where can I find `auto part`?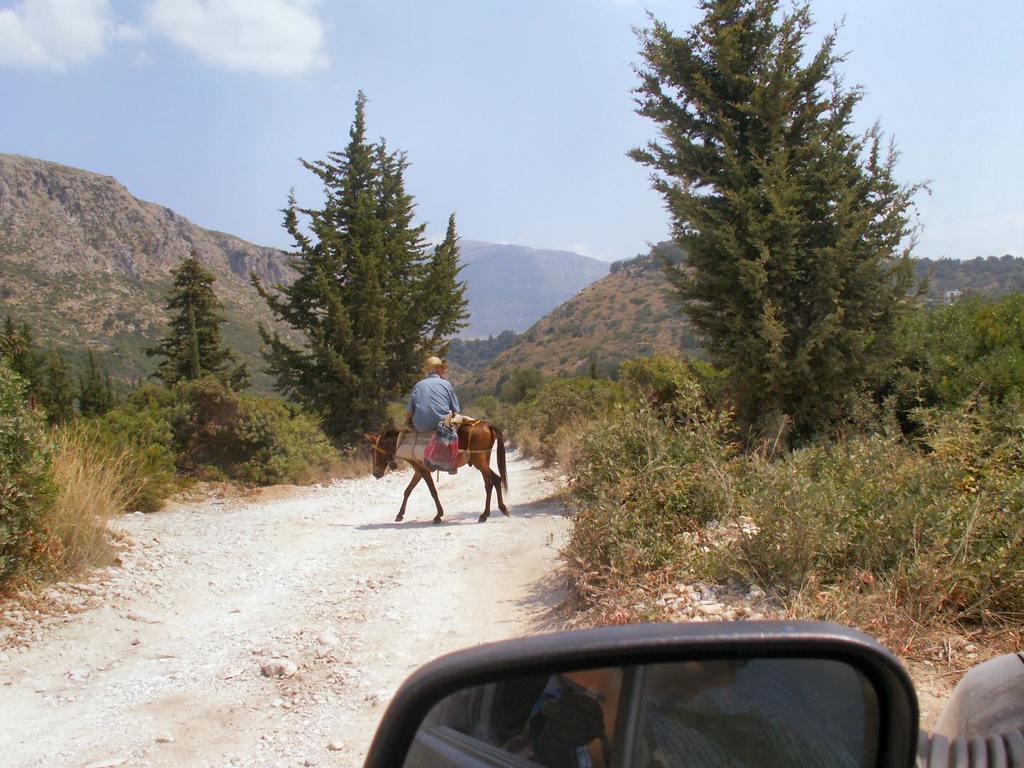
You can find it at detection(908, 643, 1023, 767).
